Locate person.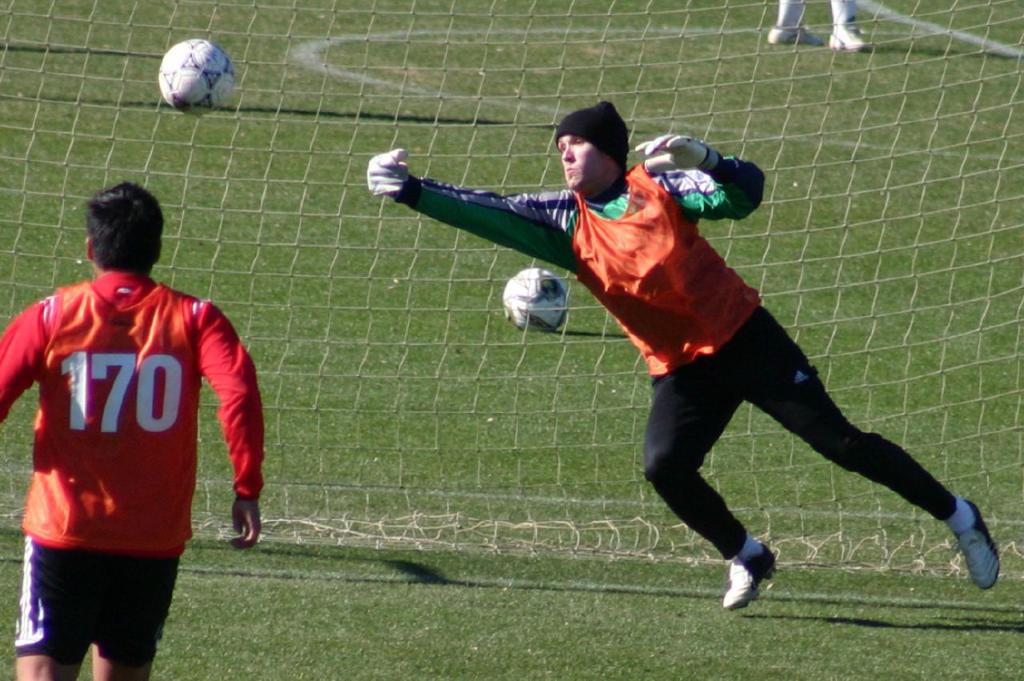
Bounding box: (left=366, top=94, right=1004, bottom=611).
